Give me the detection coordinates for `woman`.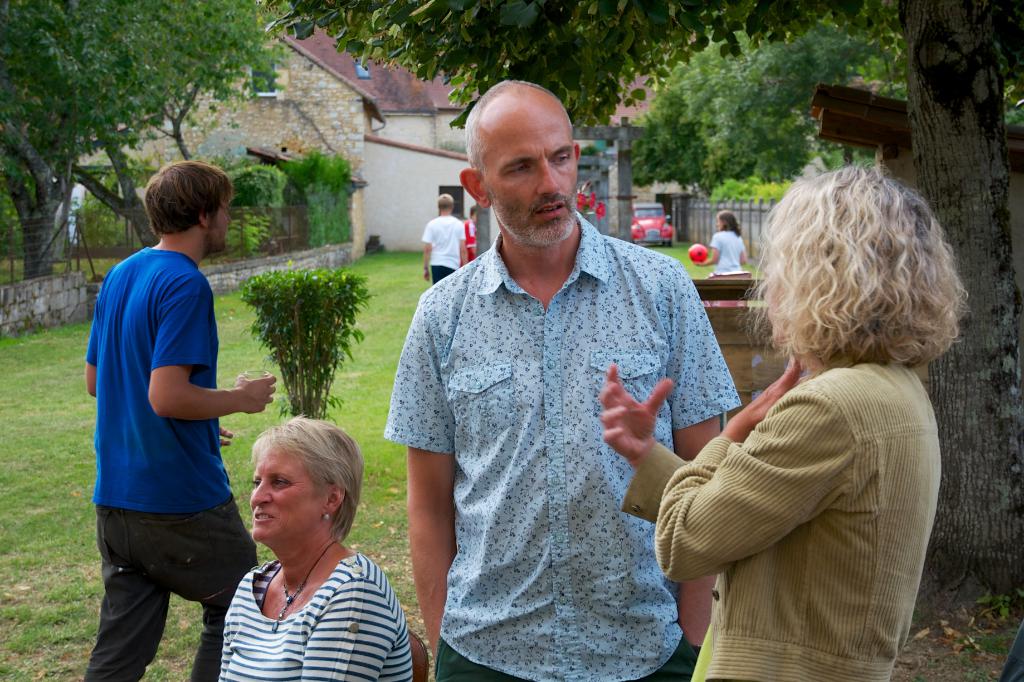
697, 208, 756, 280.
